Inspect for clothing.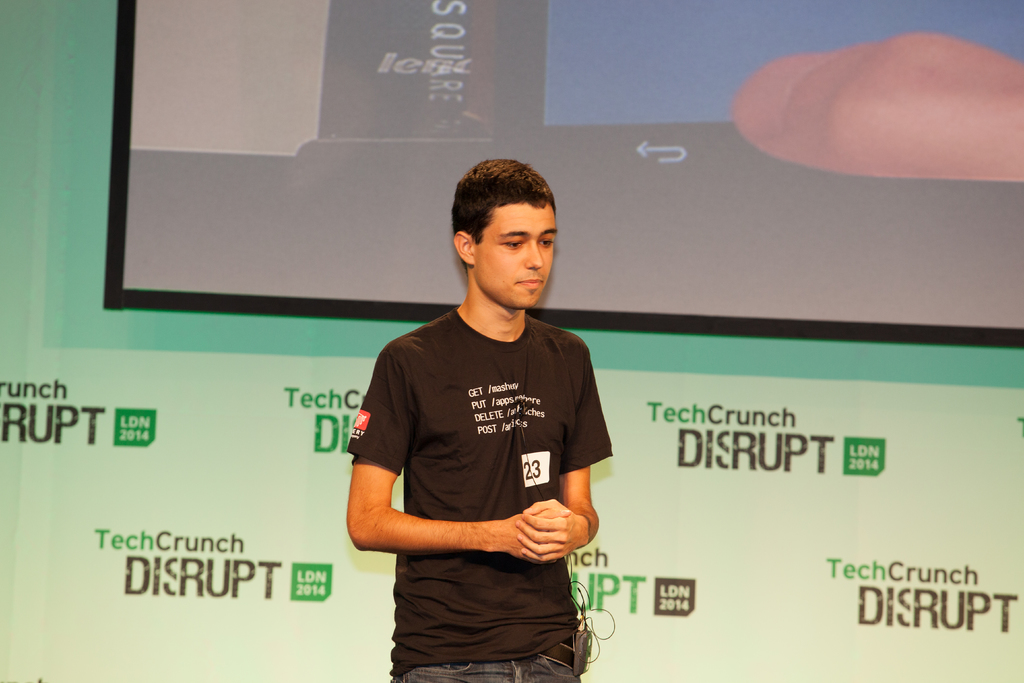
Inspection: rect(366, 275, 596, 657).
